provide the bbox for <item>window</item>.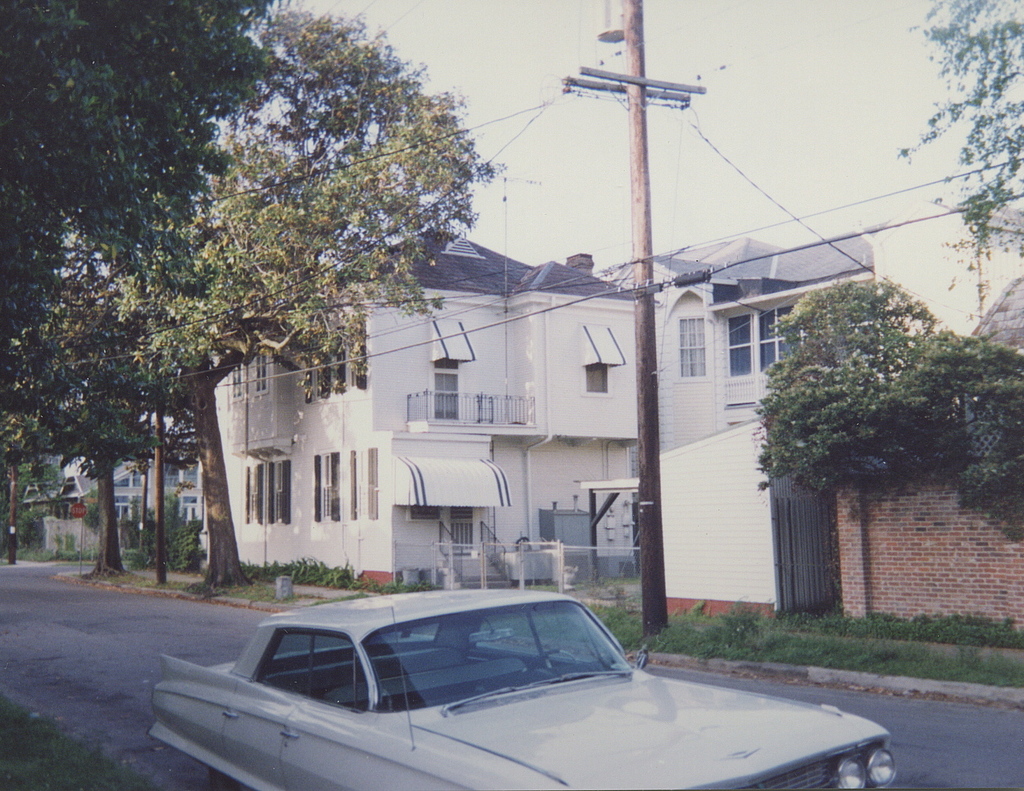
583, 326, 624, 396.
